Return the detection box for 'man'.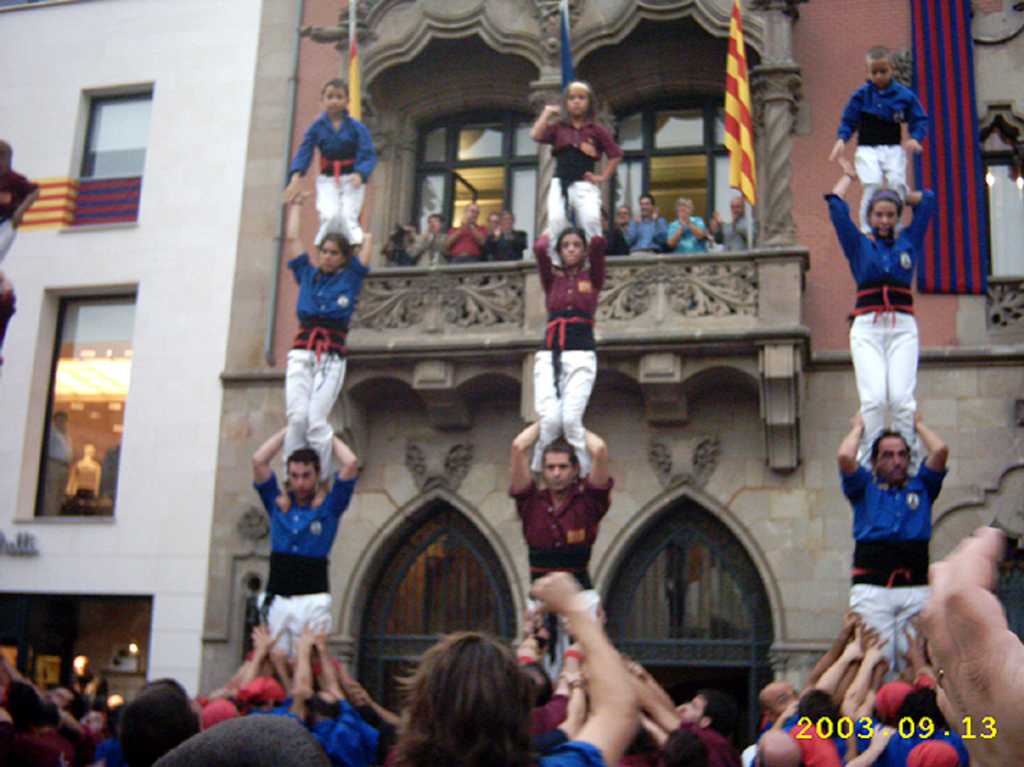
bbox(482, 214, 530, 264).
